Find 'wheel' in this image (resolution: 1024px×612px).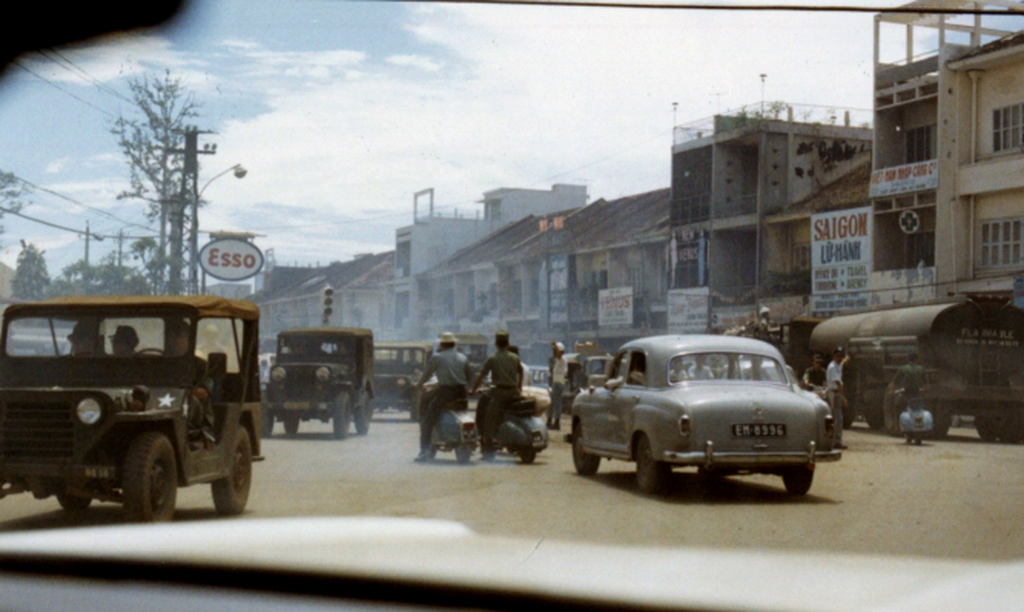
(left=352, top=393, right=374, bottom=435).
